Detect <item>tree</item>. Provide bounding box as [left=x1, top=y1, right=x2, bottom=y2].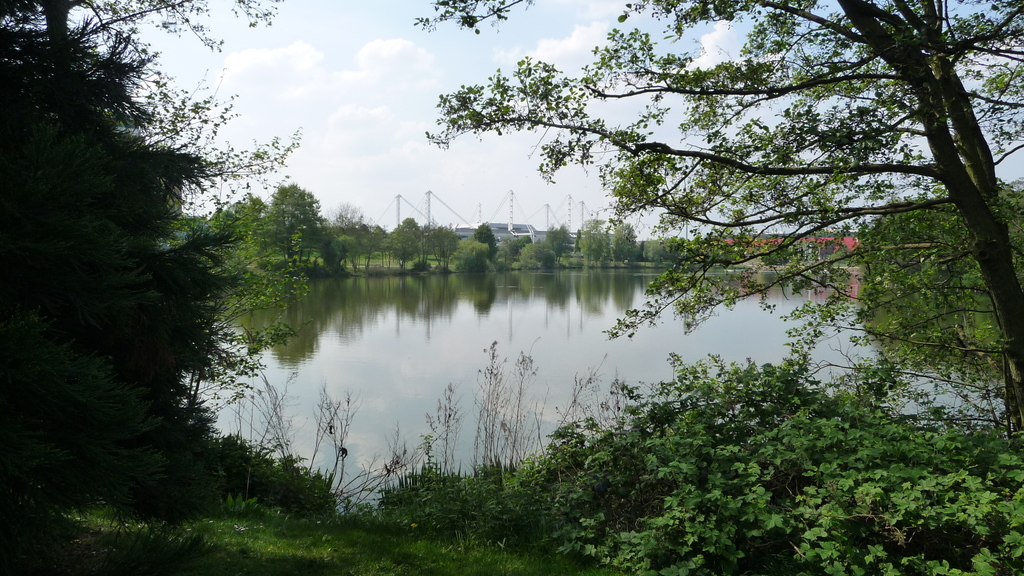
[left=263, top=180, right=340, bottom=270].
